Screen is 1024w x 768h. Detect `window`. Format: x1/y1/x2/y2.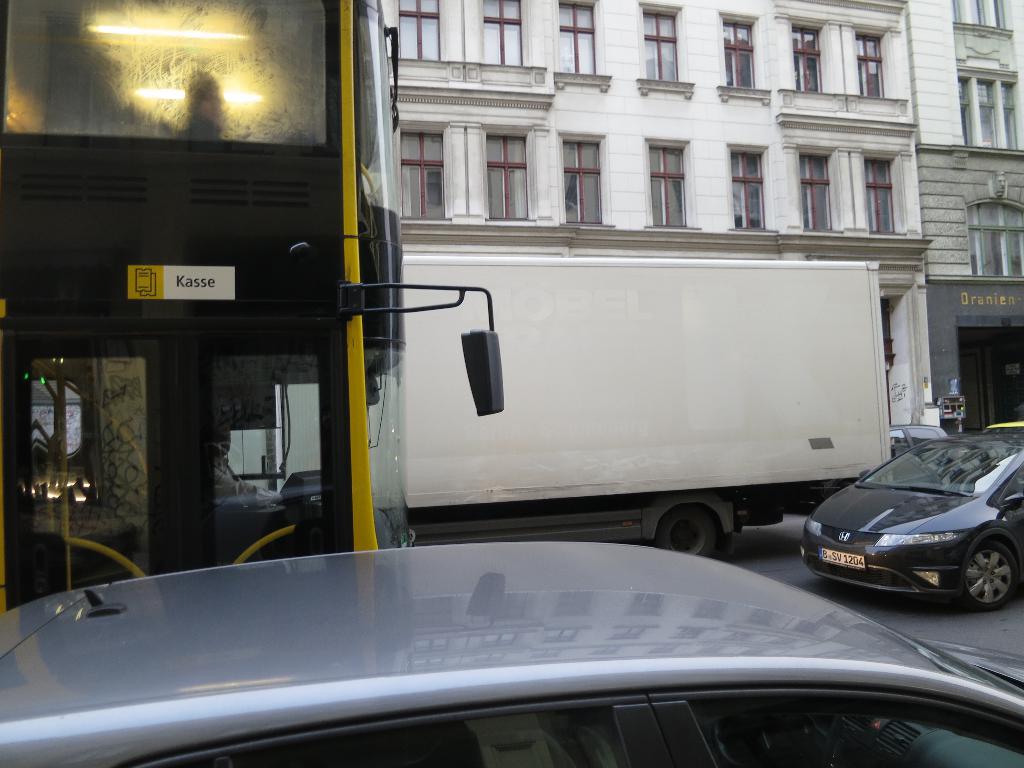
785/16/819/98.
